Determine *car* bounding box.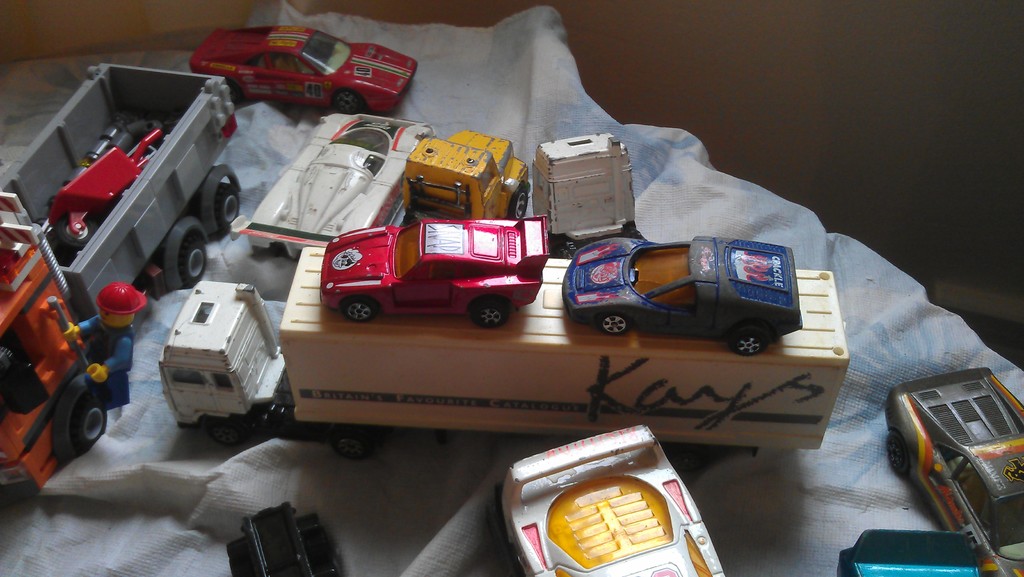
Determined: x1=568, y1=243, x2=804, y2=354.
